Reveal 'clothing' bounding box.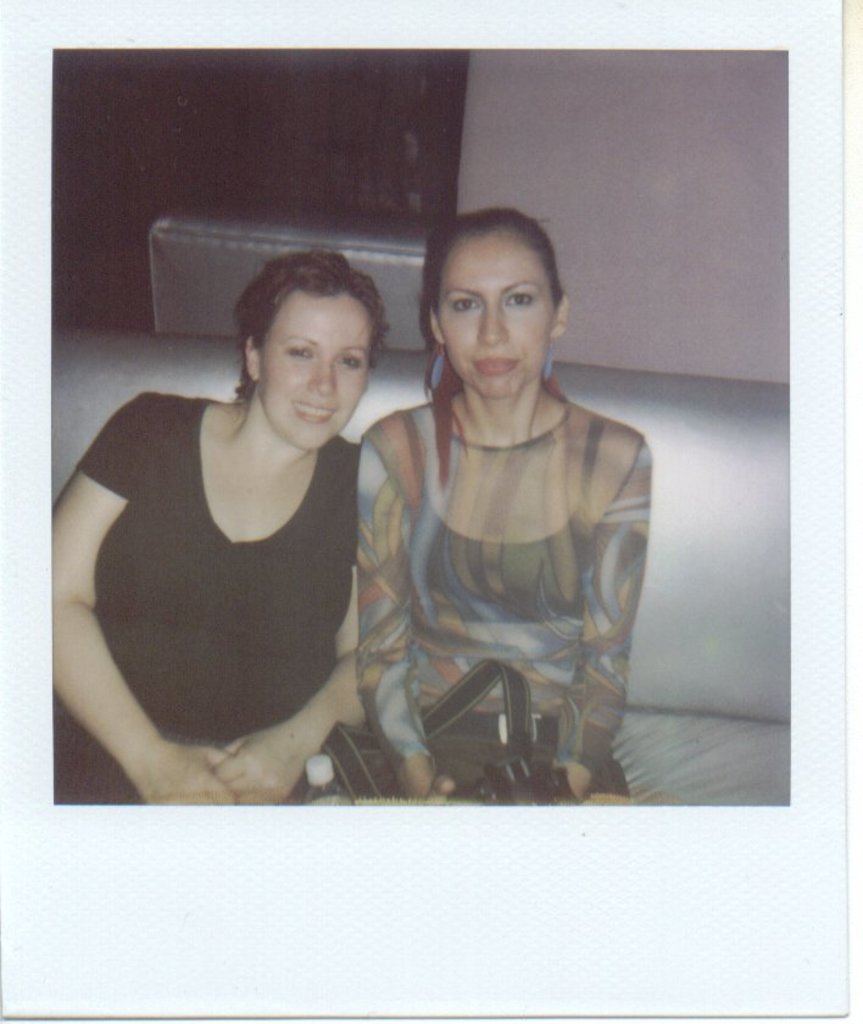
Revealed: l=65, t=357, r=416, b=792.
